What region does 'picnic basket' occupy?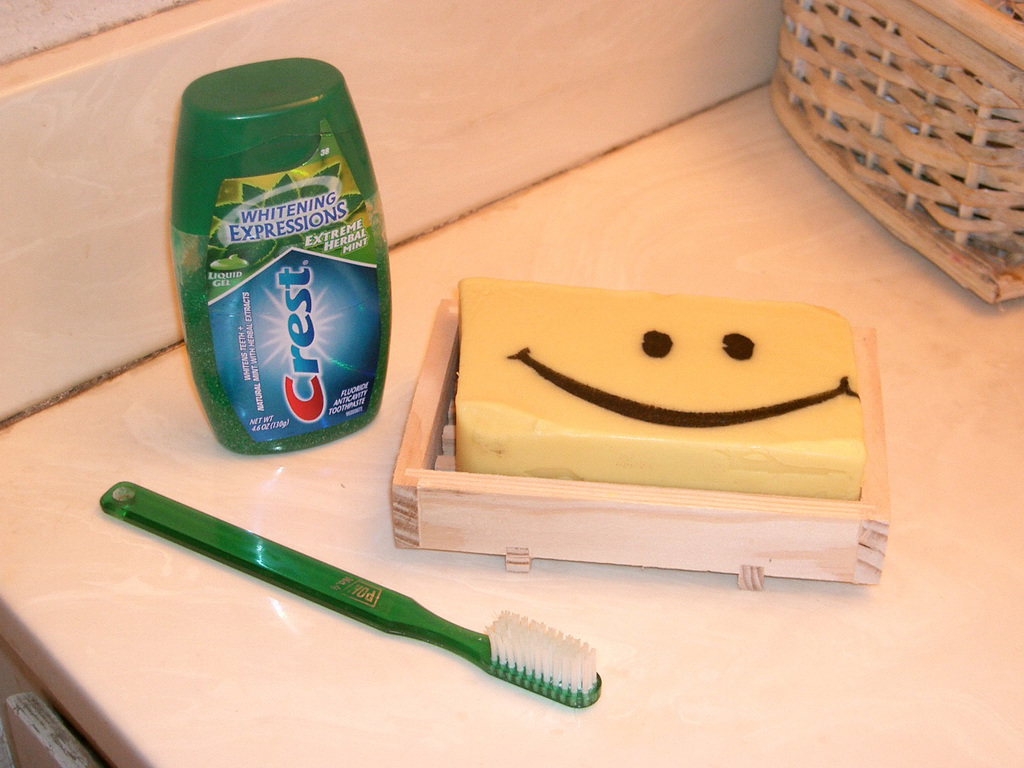
detection(768, 0, 1023, 306).
